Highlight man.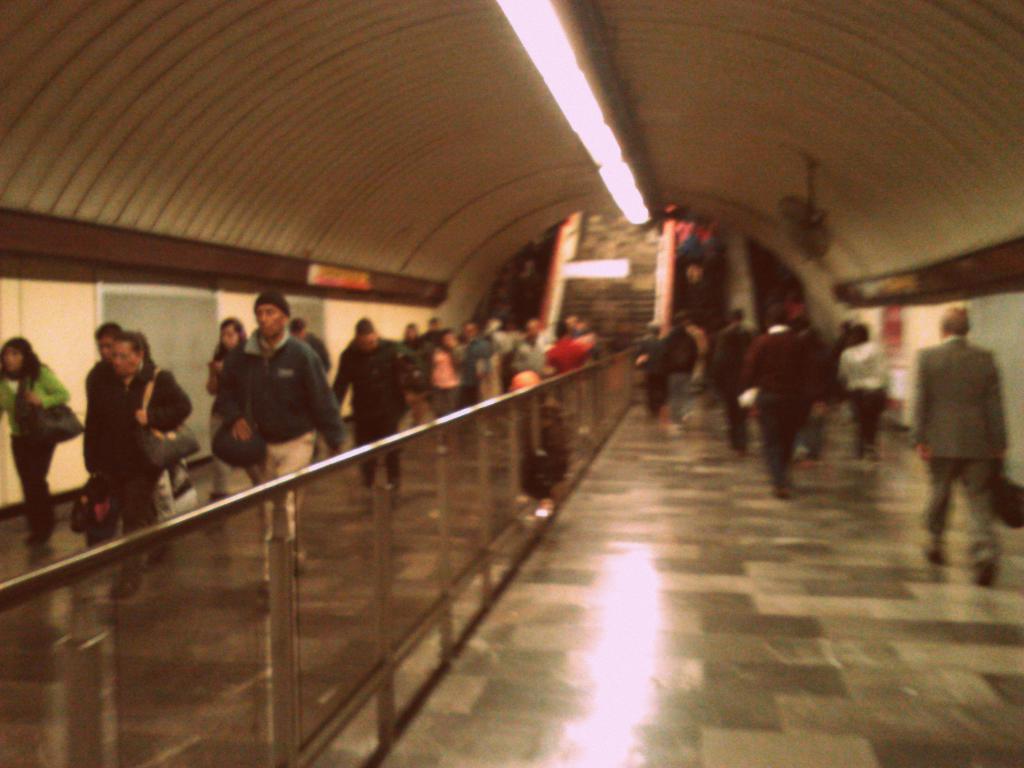
Highlighted region: x1=325, y1=321, x2=424, y2=493.
